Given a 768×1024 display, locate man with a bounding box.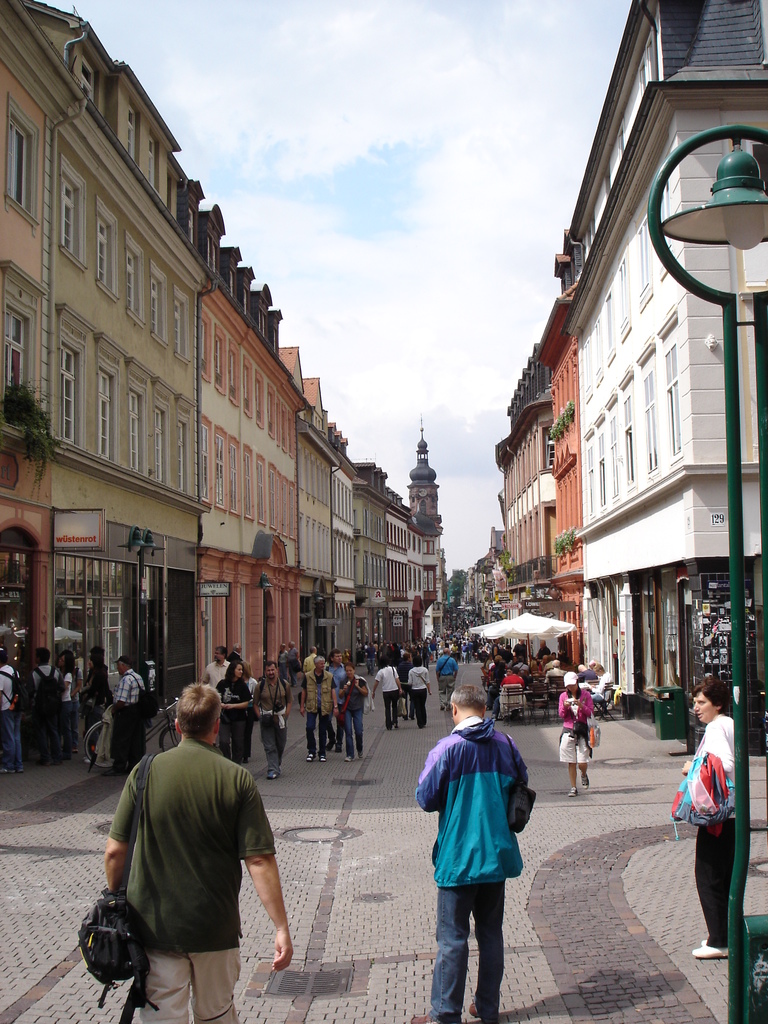
Located: box=[491, 636, 501, 660].
